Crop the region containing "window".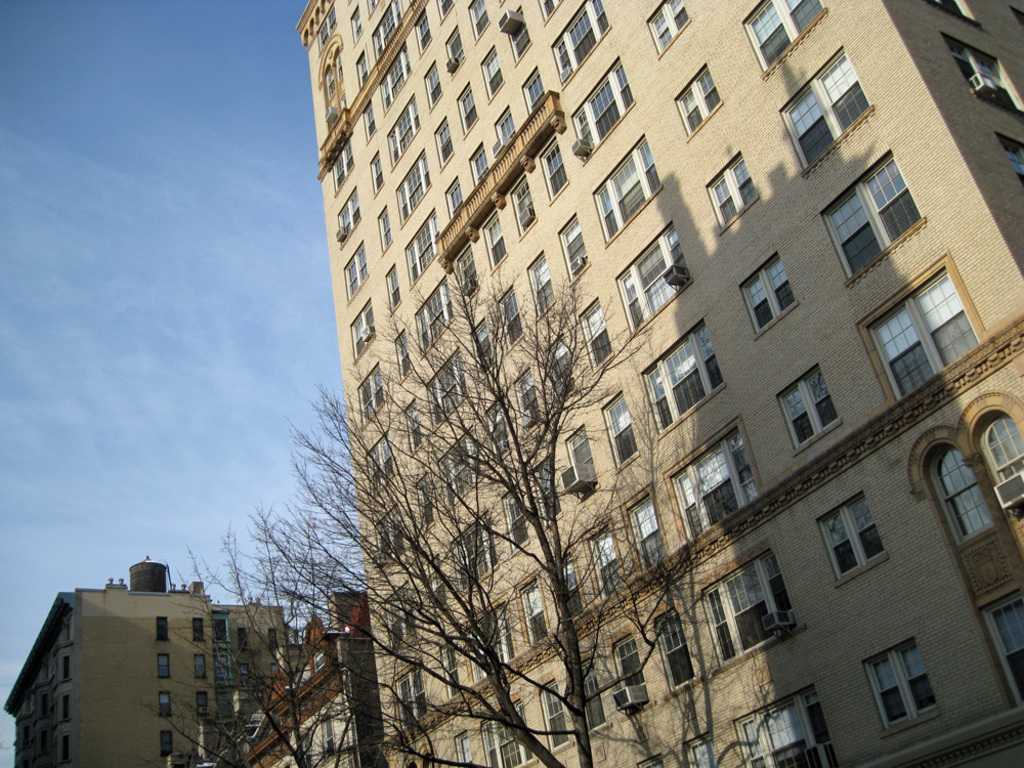
Crop region: Rect(564, 423, 599, 503).
